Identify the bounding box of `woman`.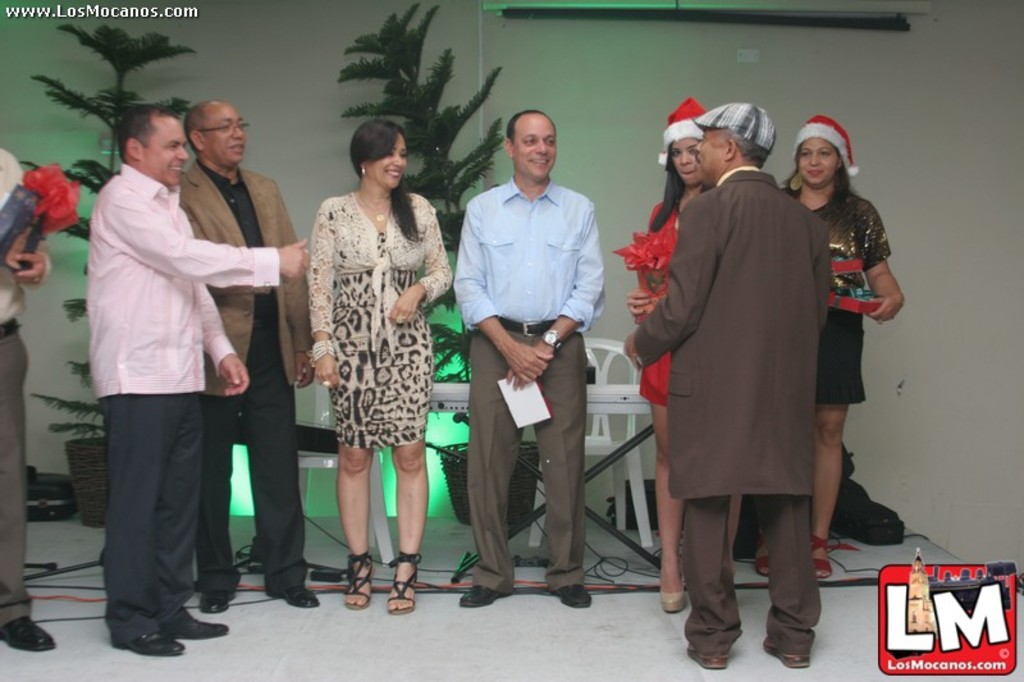
bbox(623, 97, 744, 612).
